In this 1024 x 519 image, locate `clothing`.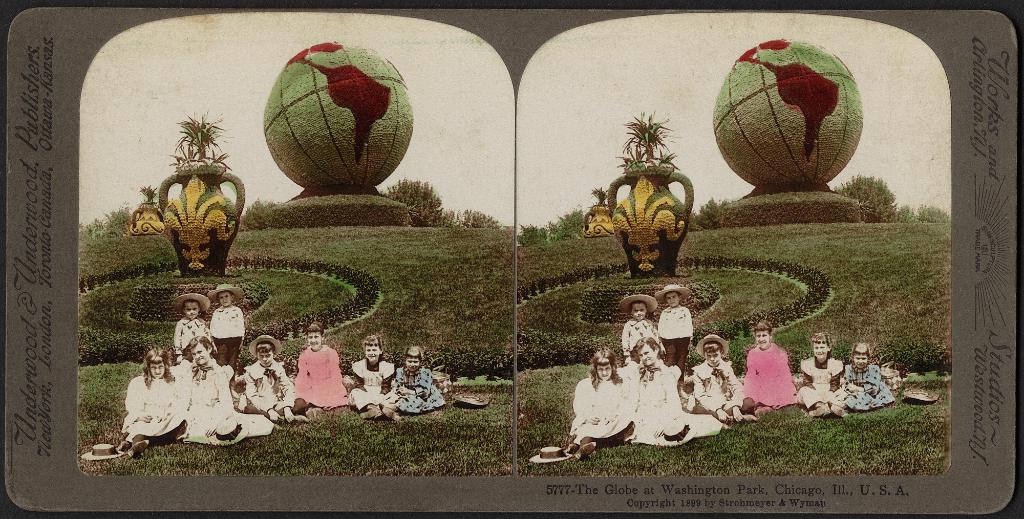
Bounding box: [x1=172, y1=317, x2=206, y2=357].
